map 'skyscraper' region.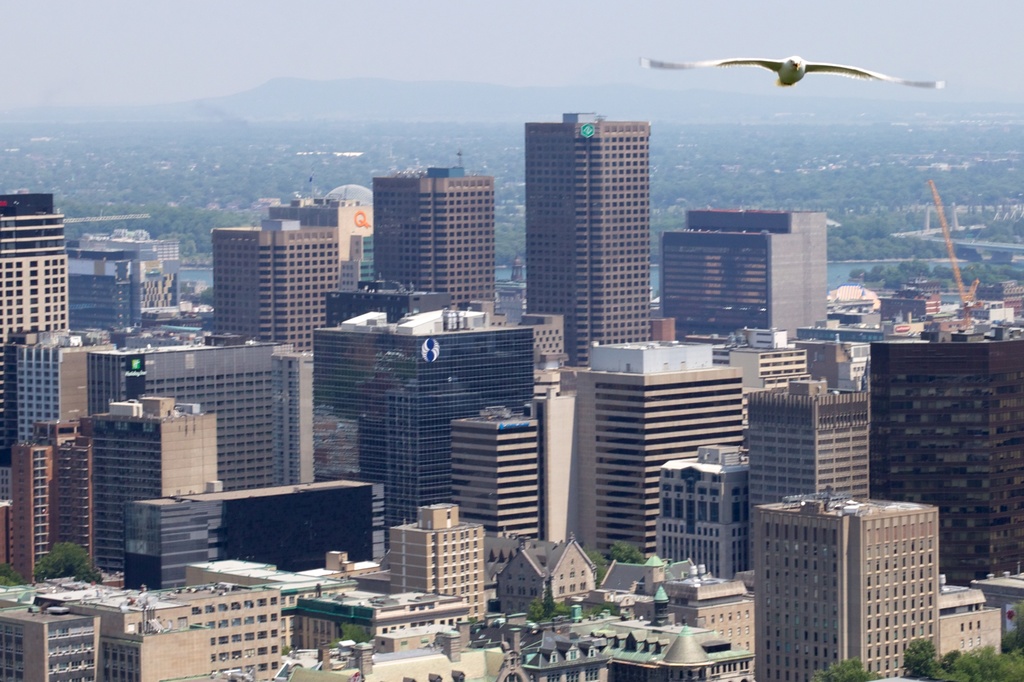
Mapped to crop(87, 332, 314, 500).
